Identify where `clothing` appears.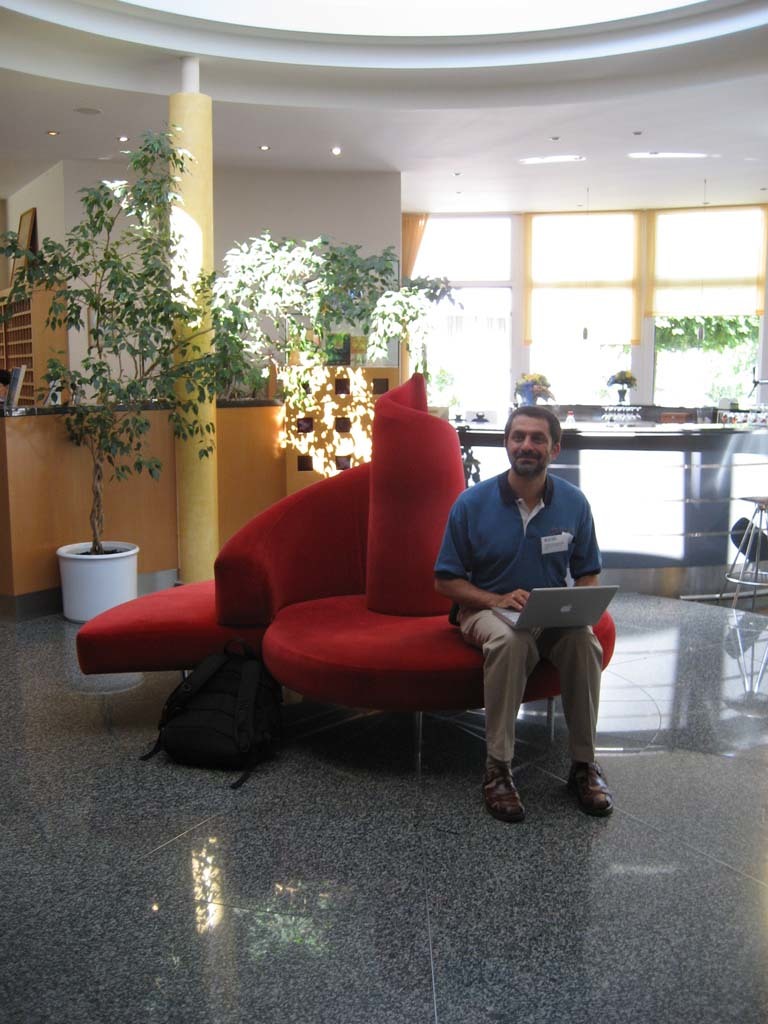
Appears at 401:406:619:787.
